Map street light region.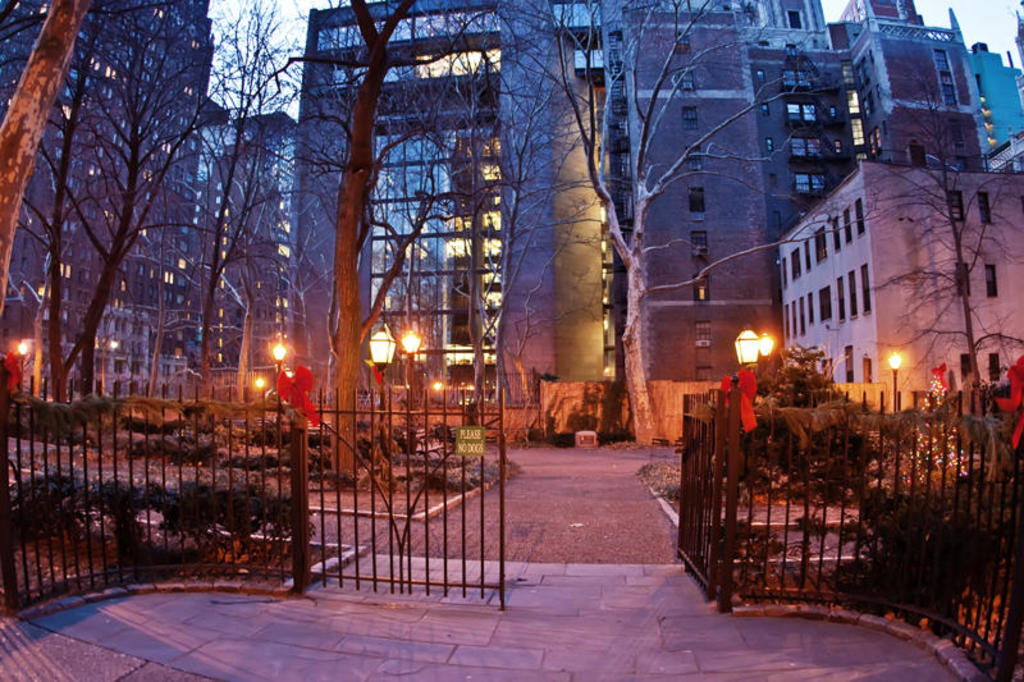
Mapped to x1=273 y1=340 x2=289 y2=374.
